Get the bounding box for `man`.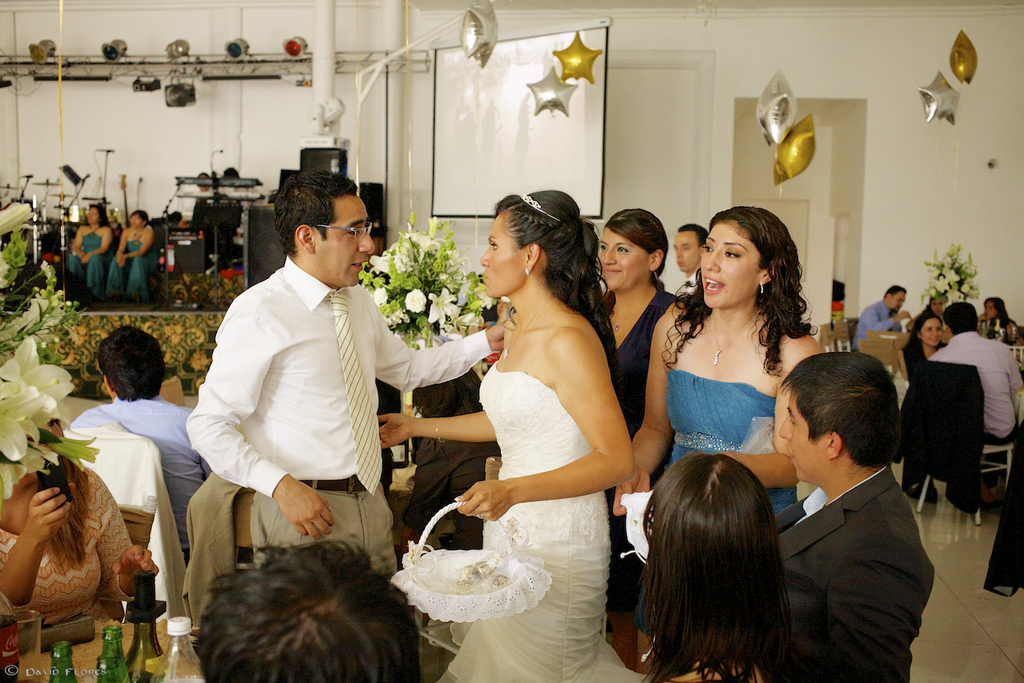
pyautogui.locateOnScreen(181, 171, 510, 578).
